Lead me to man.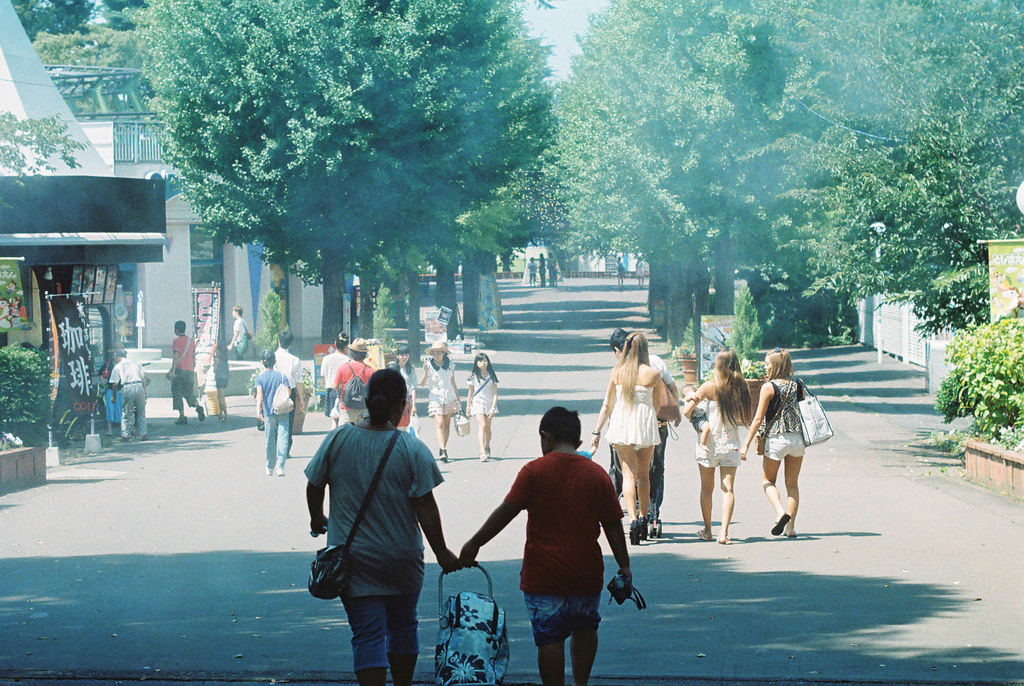
Lead to region(225, 308, 250, 362).
